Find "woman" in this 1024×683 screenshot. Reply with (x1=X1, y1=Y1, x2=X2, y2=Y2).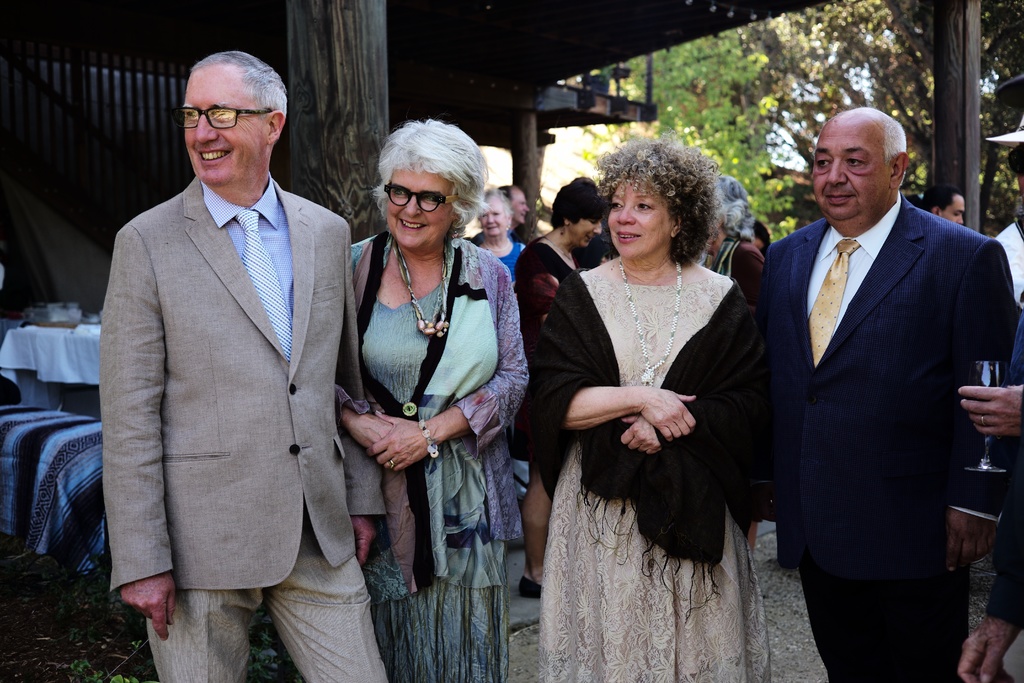
(x1=707, y1=181, x2=783, y2=329).
